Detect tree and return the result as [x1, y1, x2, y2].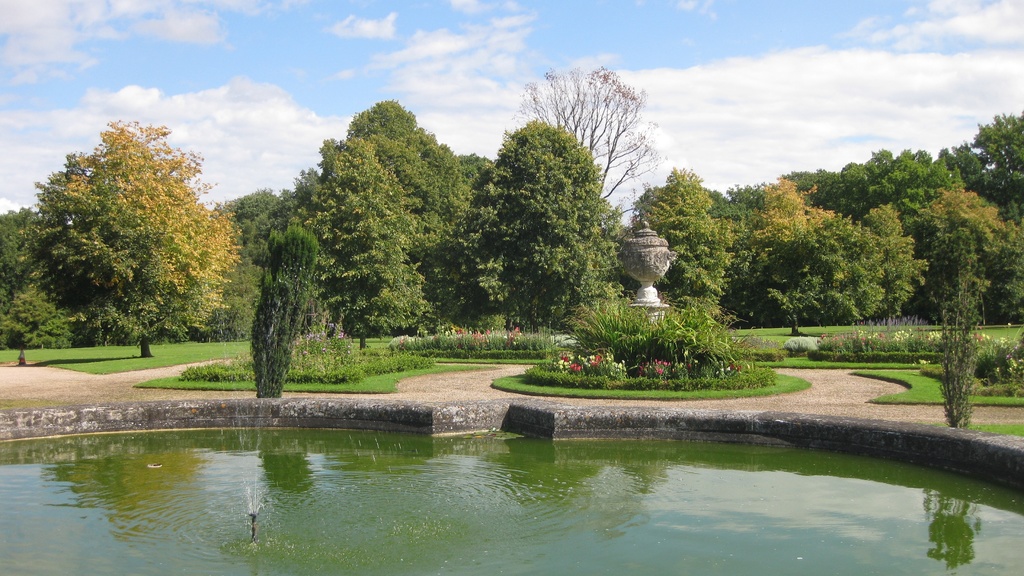
[457, 154, 486, 191].
